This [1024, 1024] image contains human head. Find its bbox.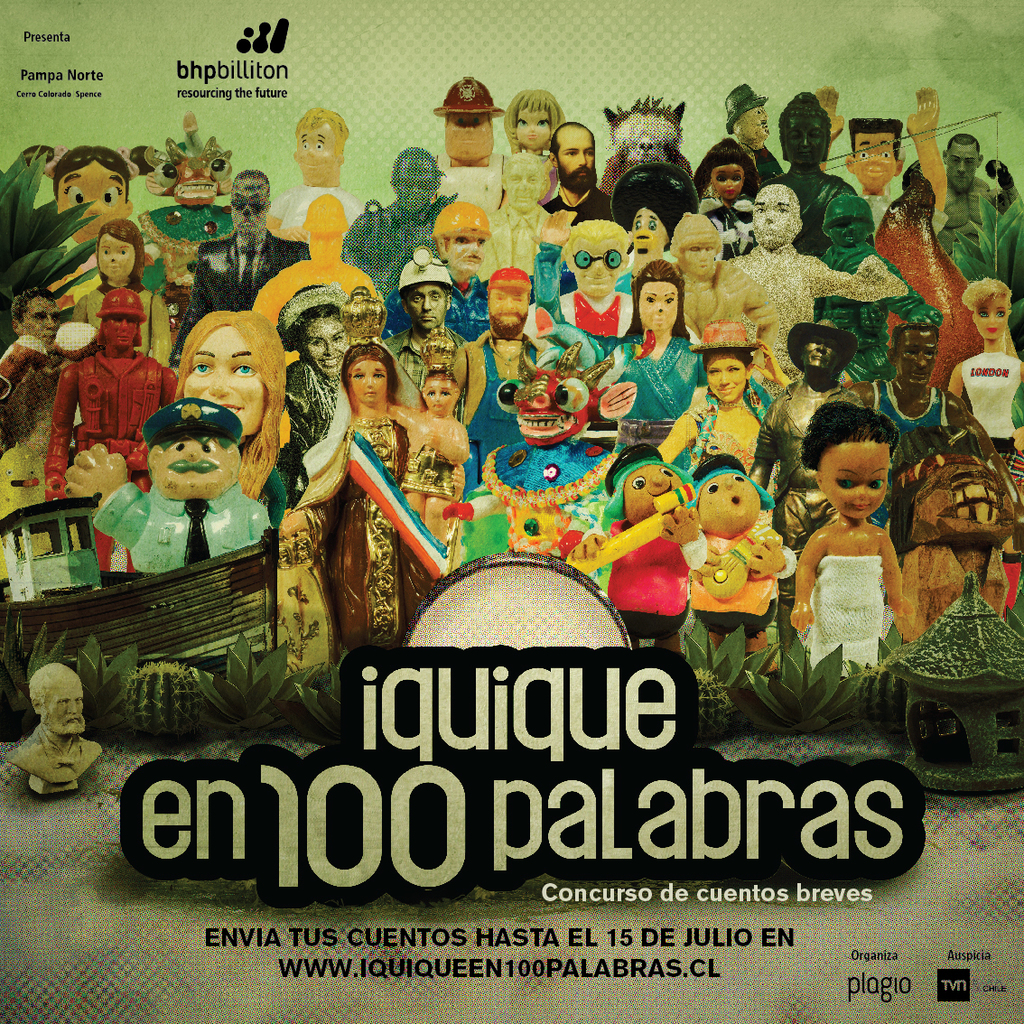
box(894, 321, 936, 377).
